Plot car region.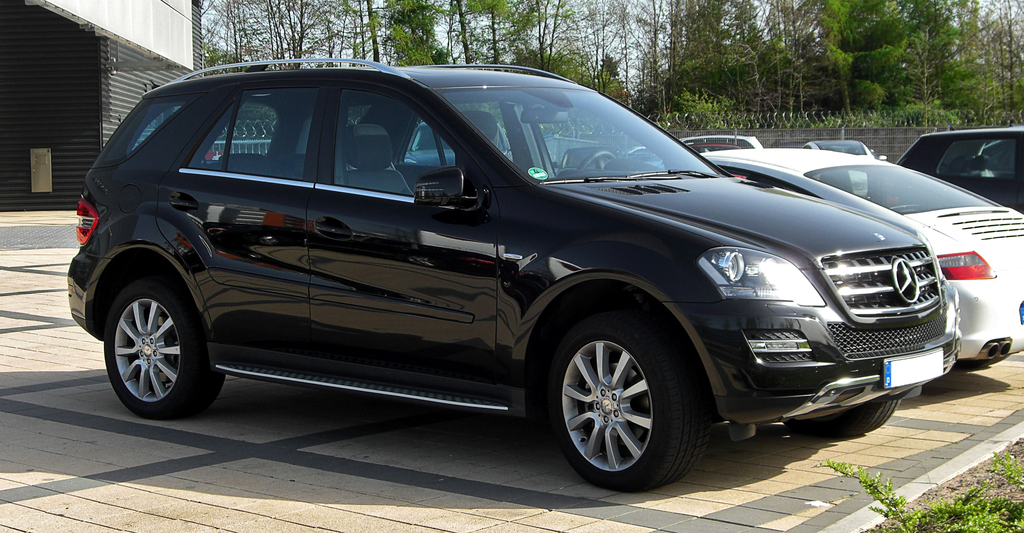
Plotted at 27:68:984:482.
